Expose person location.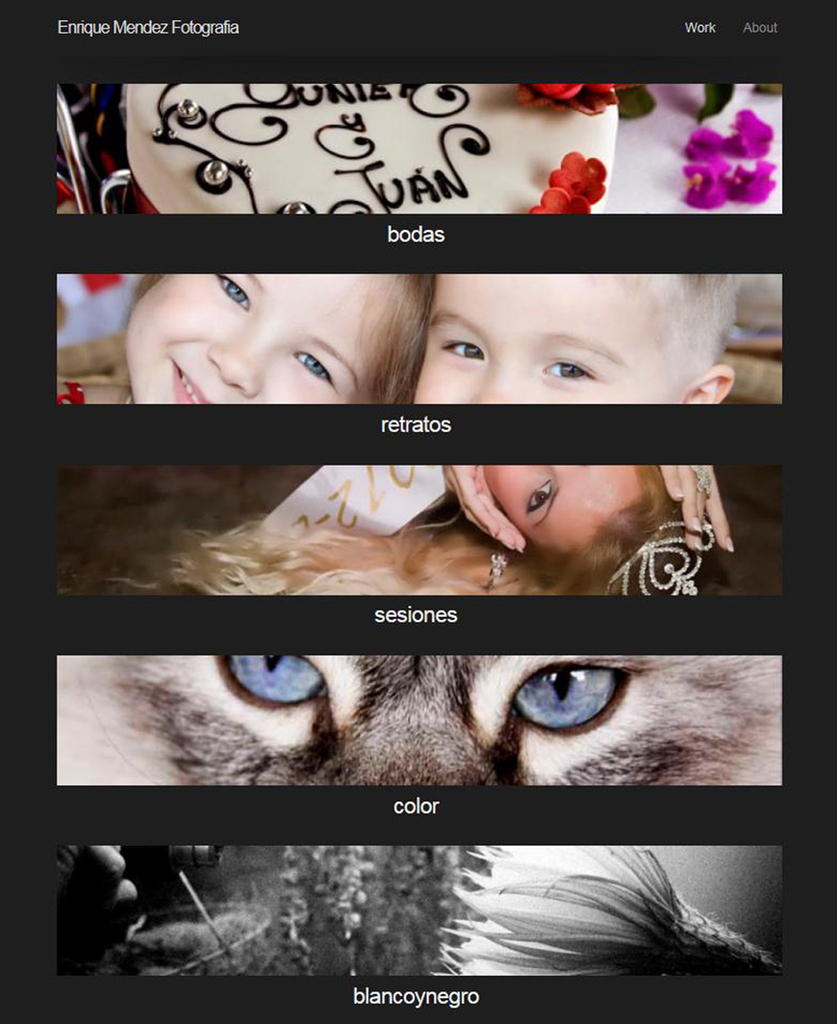
Exposed at (x1=441, y1=451, x2=744, y2=597).
